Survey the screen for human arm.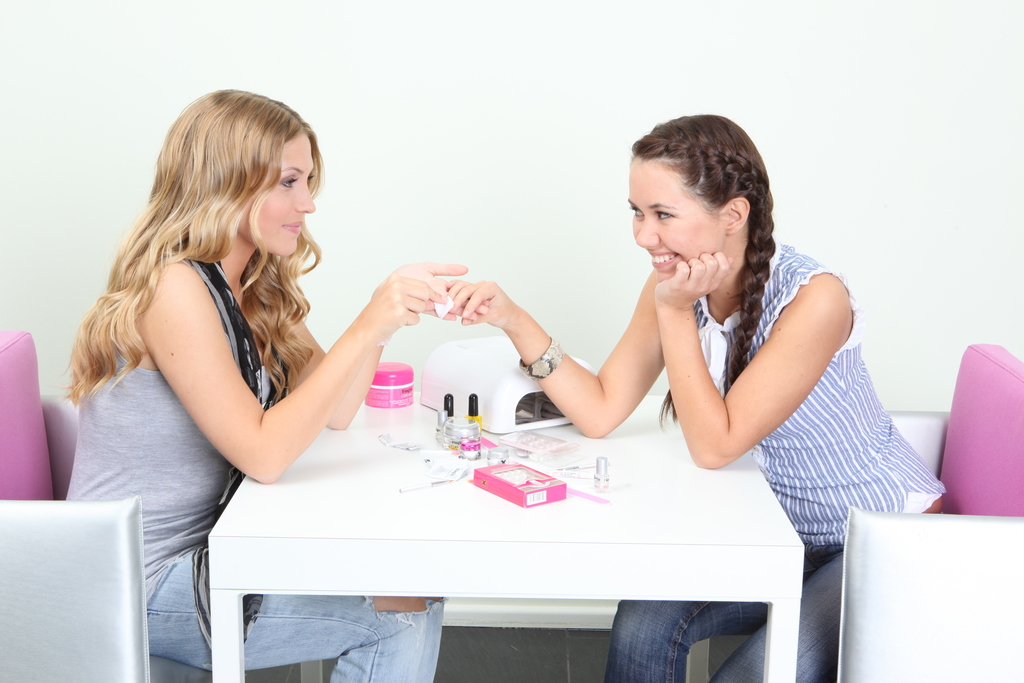
Survey found: locate(278, 257, 471, 436).
